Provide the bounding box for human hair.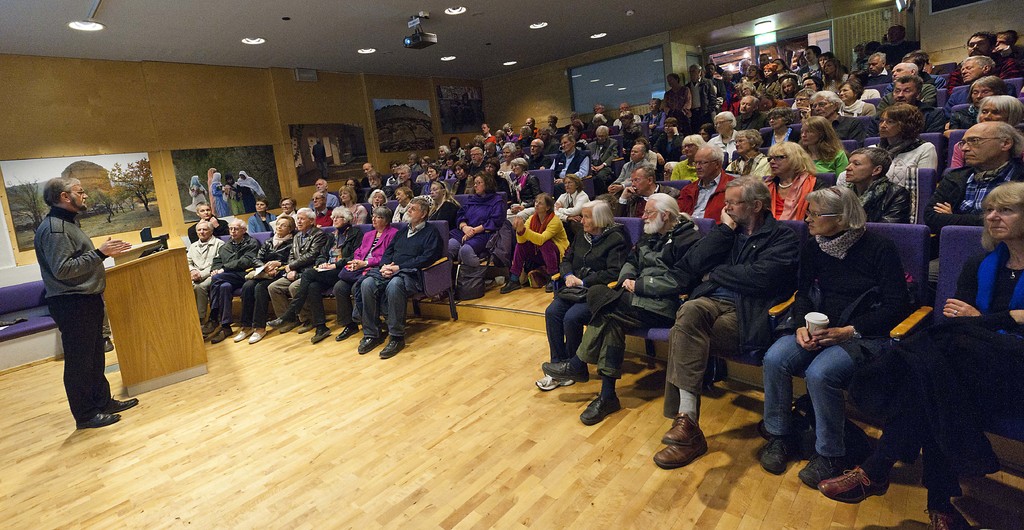
x1=849, y1=146, x2=893, y2=175.
